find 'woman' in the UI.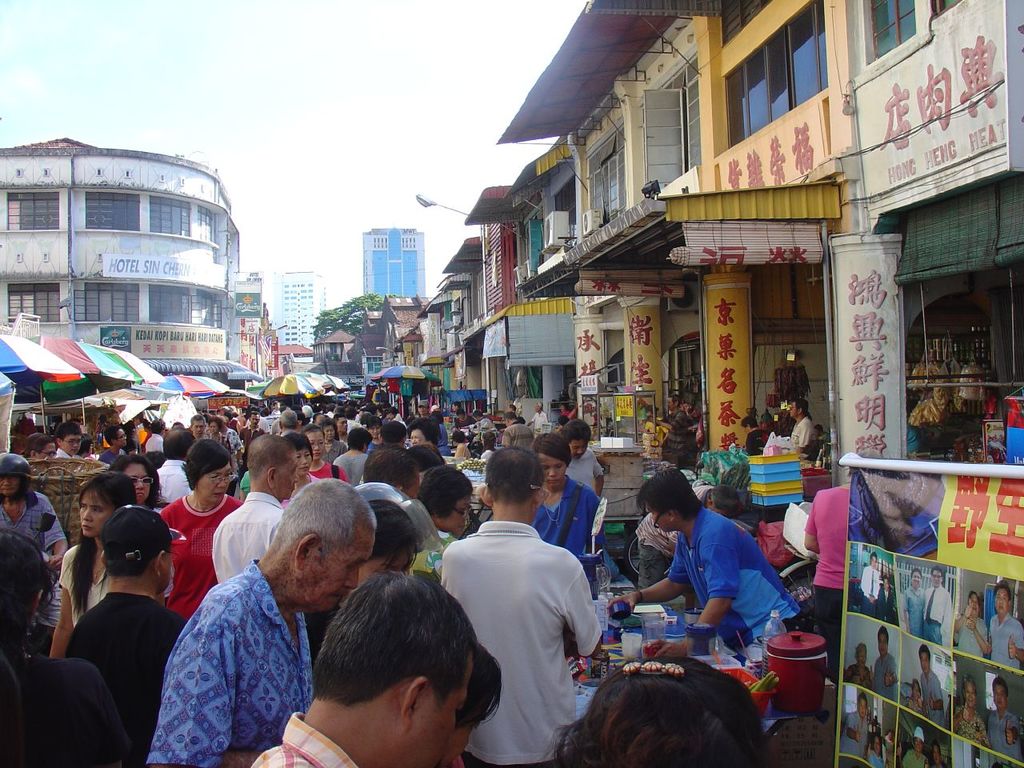
UI element at box=[161, 434, 245, 615].
